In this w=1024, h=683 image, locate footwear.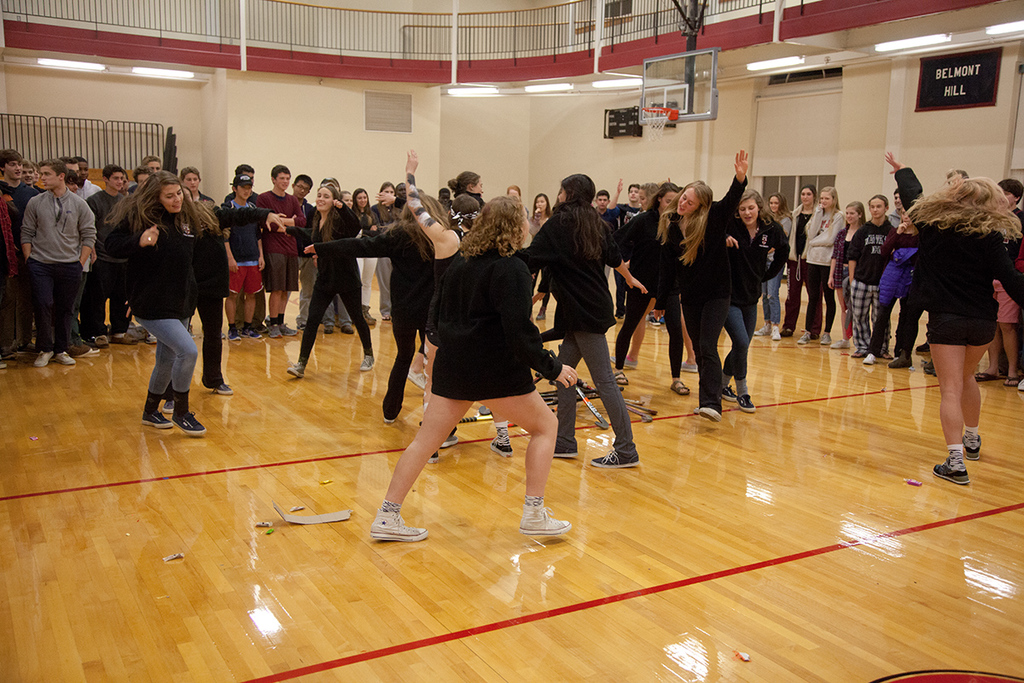
Bounding box: (x1=282, y1=360, x2=305, y2=380).
